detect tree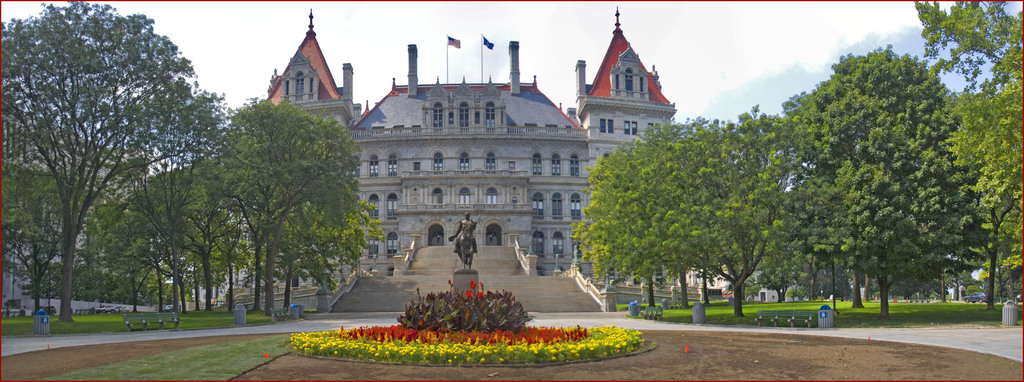
229/195/380/317
